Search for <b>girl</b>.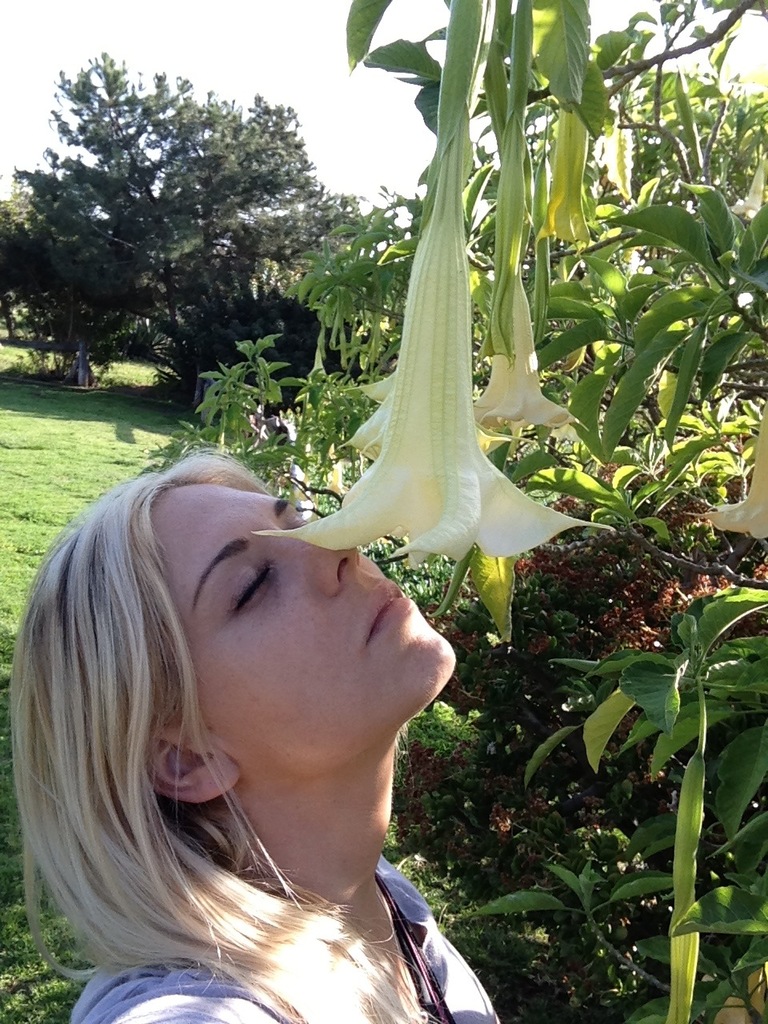
Found at box(4, 449, 498, 1023).
